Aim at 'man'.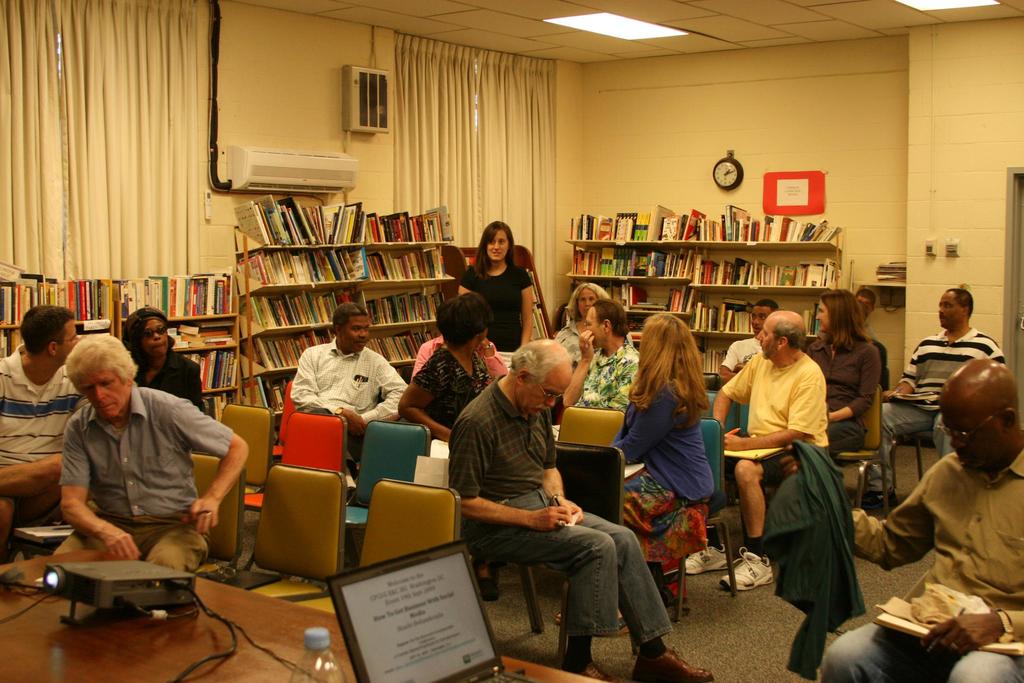
Aimed at l=558, t=296, r=653, b=405.
